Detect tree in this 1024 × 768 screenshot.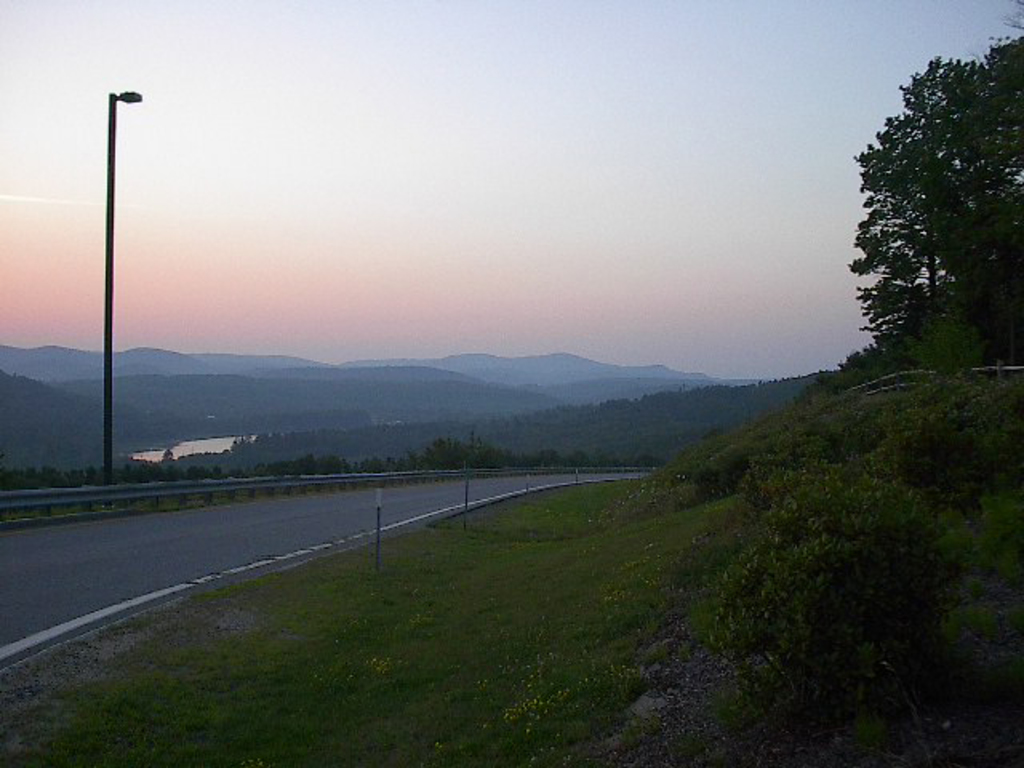
Detection: (x1=843, y1=32, x2=1022, y2=371).
